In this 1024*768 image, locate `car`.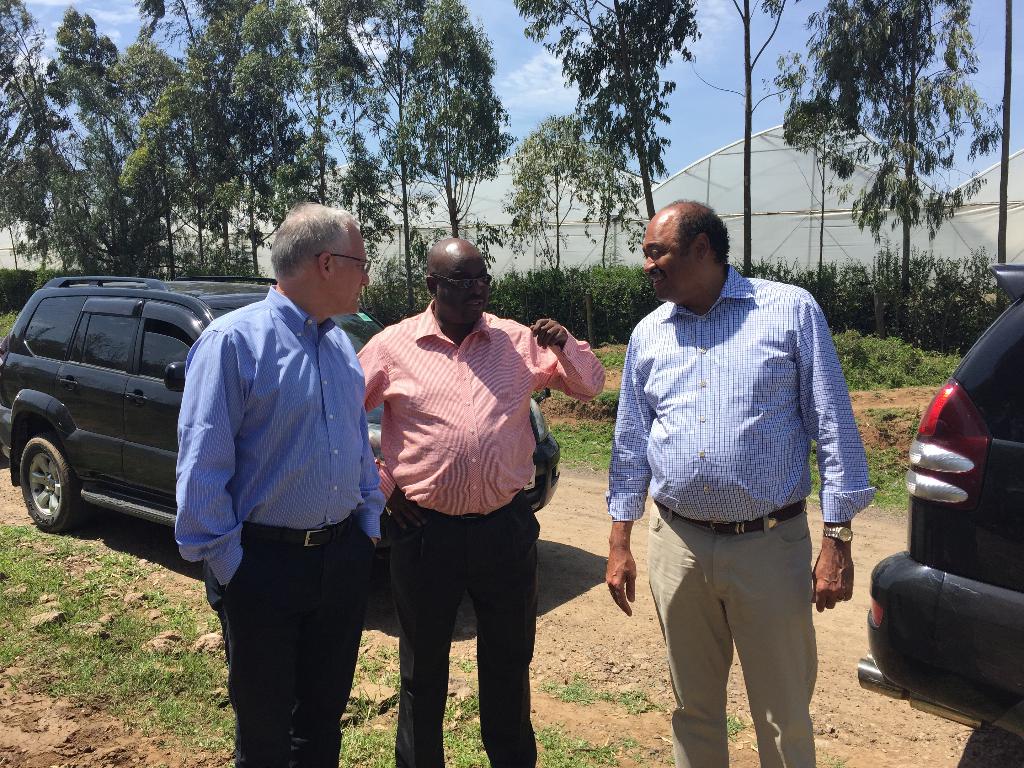
Bounding box: [left=0, top=277, right=561, bottom=561].
